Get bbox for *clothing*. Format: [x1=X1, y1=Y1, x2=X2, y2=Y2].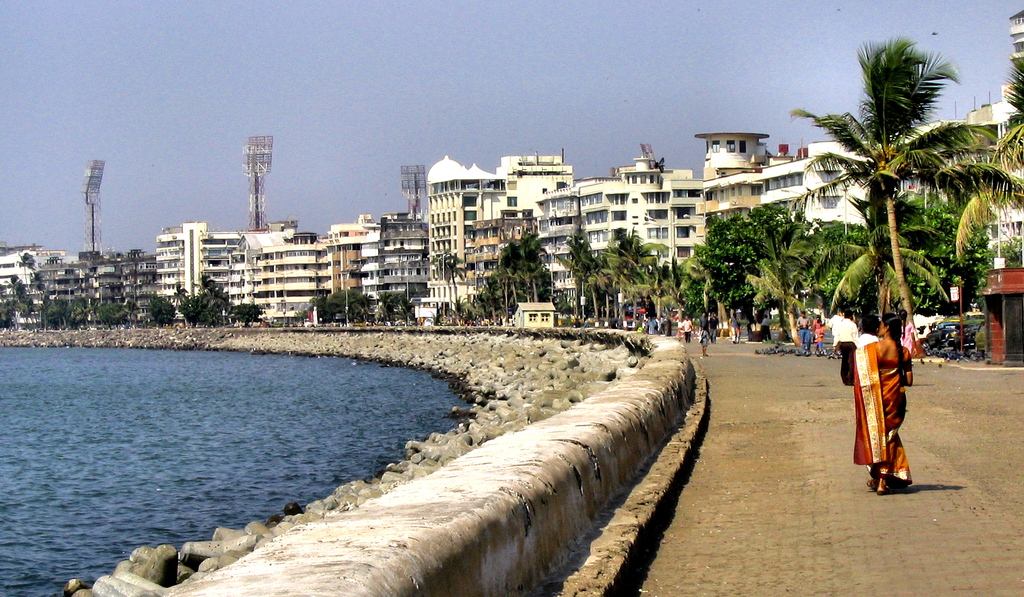
[x1=854, y1=338, x2=916, y2=491].
